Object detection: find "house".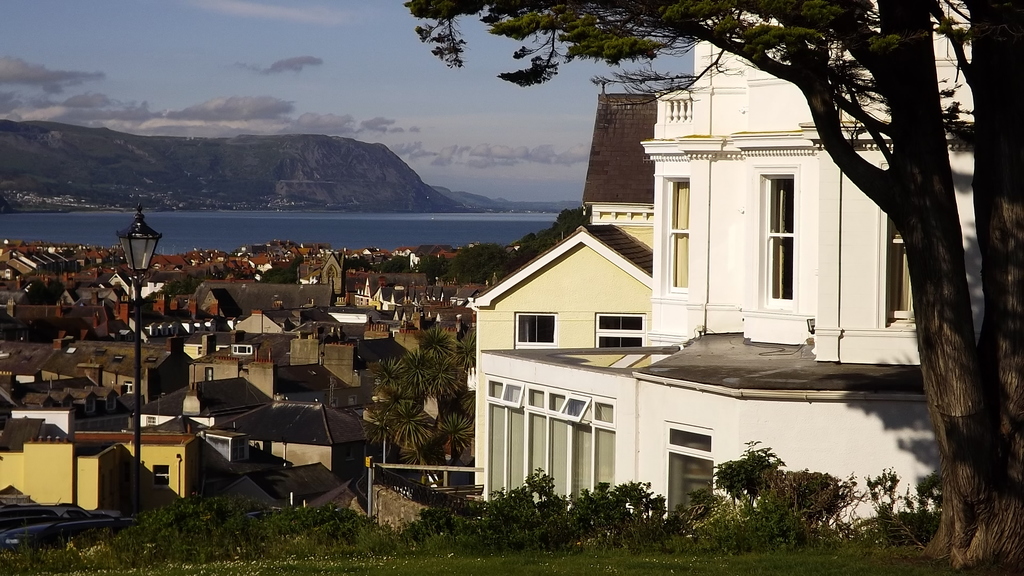
Rect(232, 394, 378, 476).
